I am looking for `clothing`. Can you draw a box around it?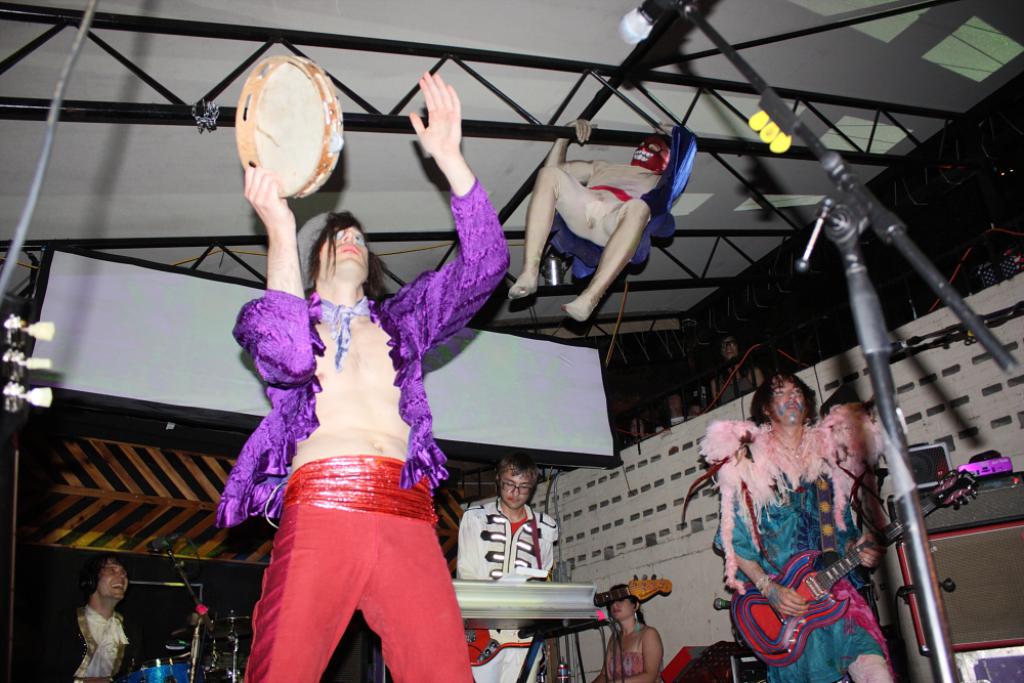
Sure, the bounding box is crop(693, 404, 879, 682).
